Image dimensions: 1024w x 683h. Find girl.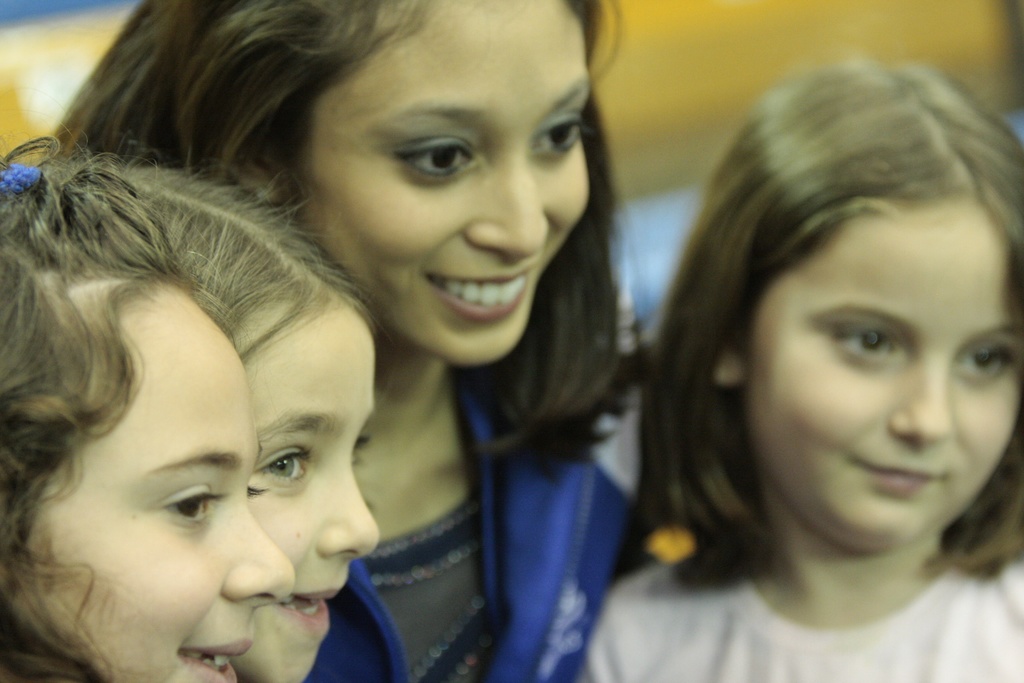
x1=574 y1=62 x2=1023 y2=682.
